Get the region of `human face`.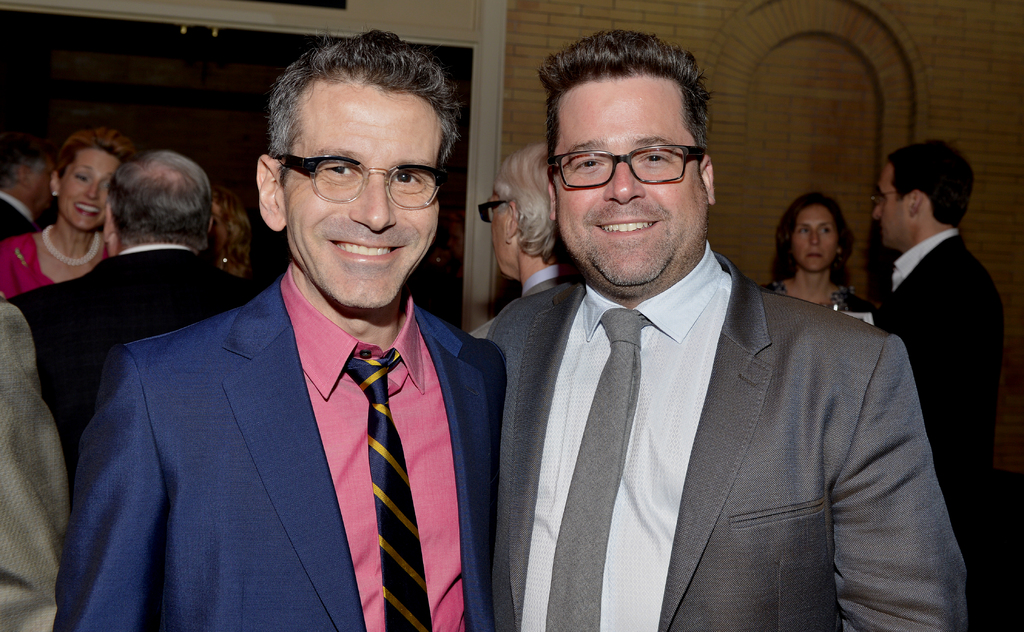
[790,206,835,270].
